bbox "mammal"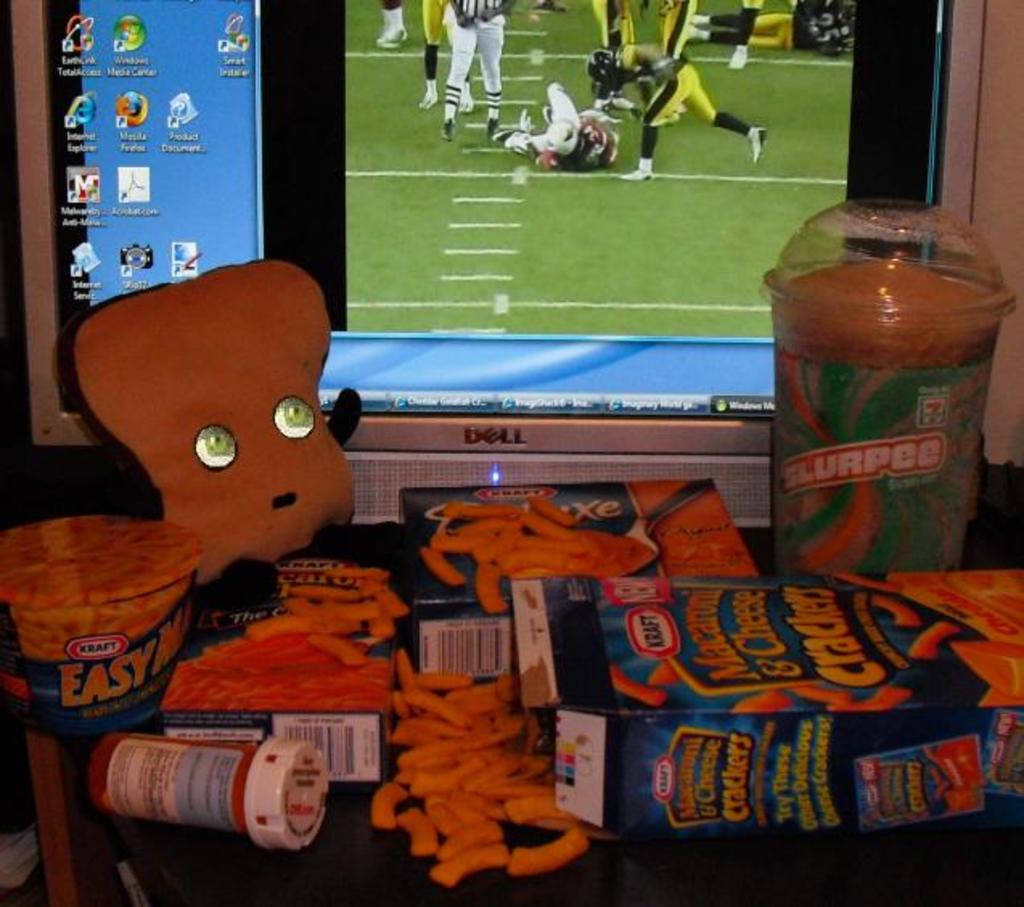
box(683, 0, 854, 53)
